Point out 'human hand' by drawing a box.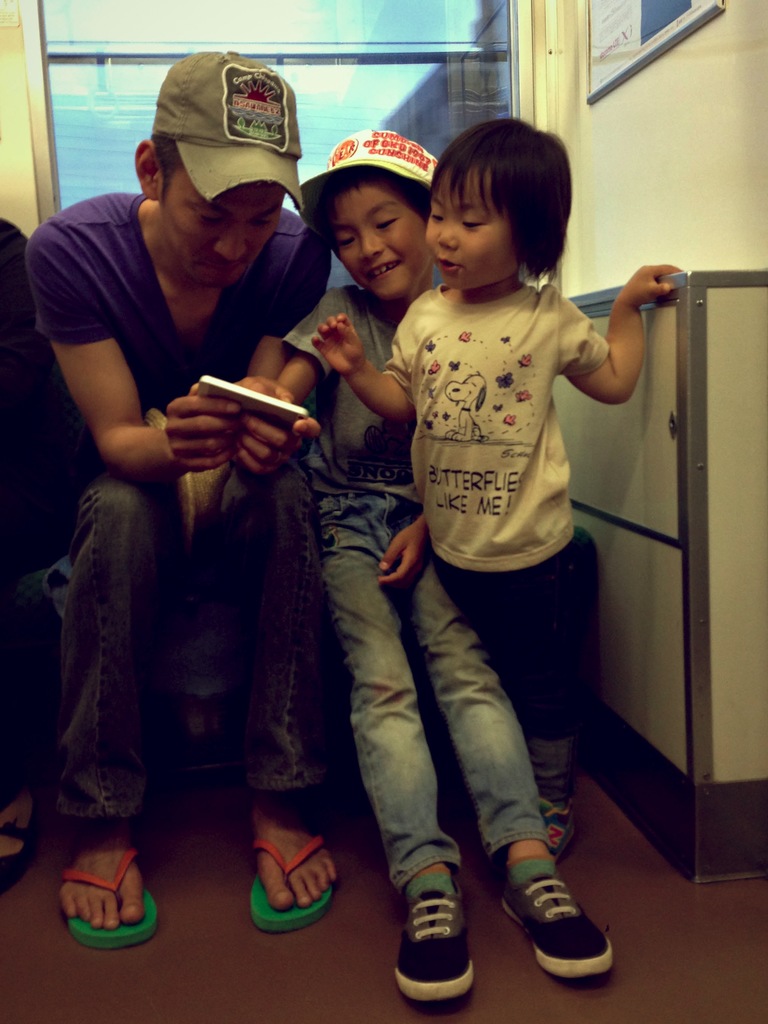
x1=619 y1=263 x2=691 y2=309.
